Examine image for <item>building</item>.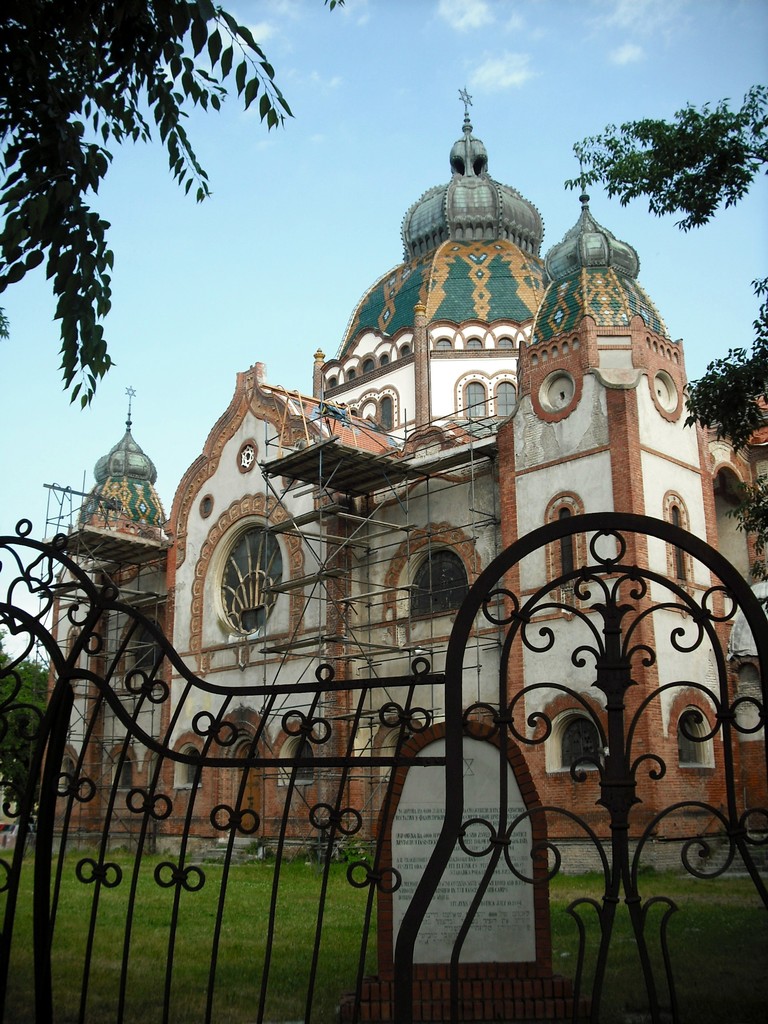
Examination result: rect(42, 96, 767, 876).
